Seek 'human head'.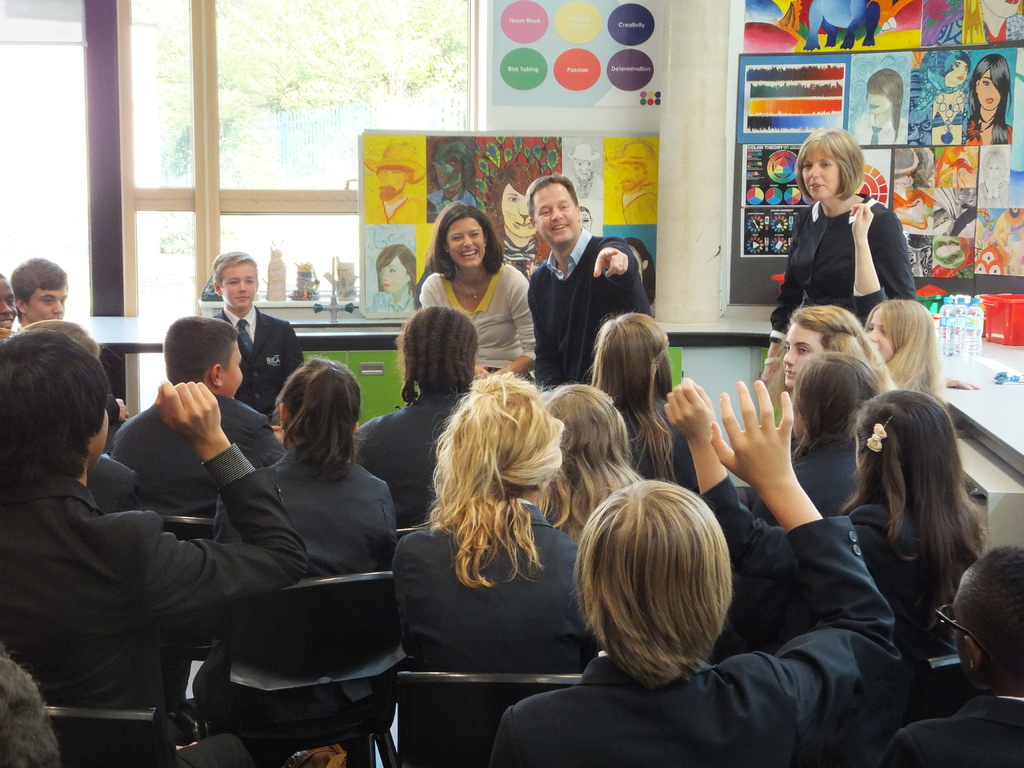
region(951, 547, 1023, 689).
